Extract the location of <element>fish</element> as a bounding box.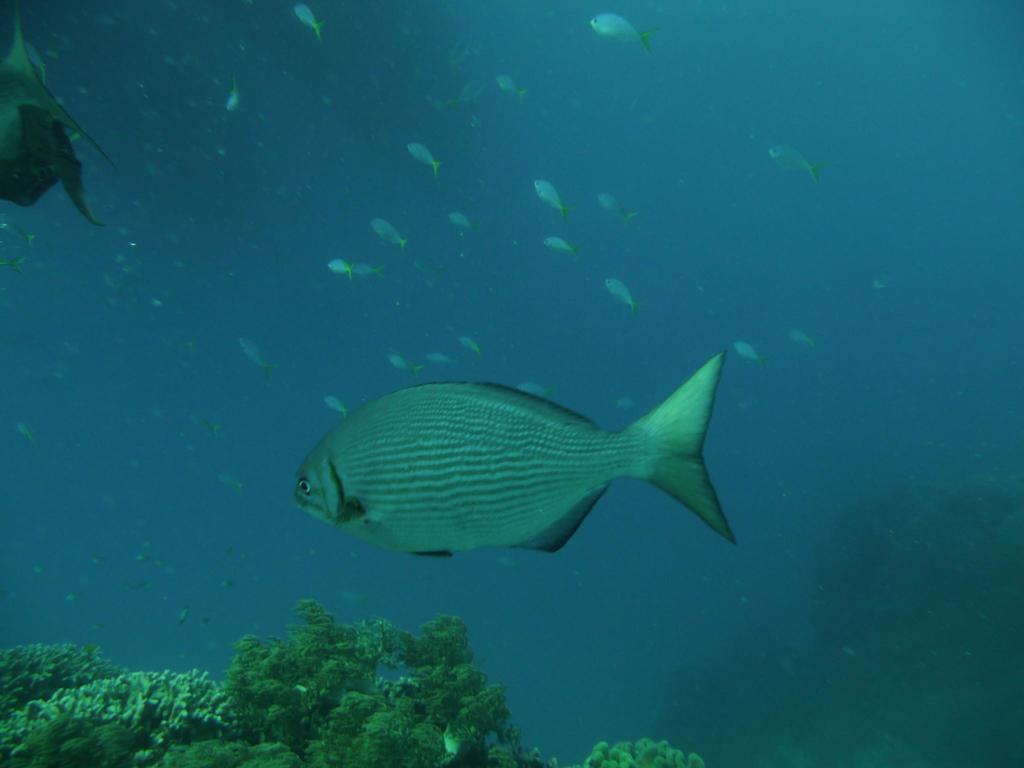
540/236/578/257.
